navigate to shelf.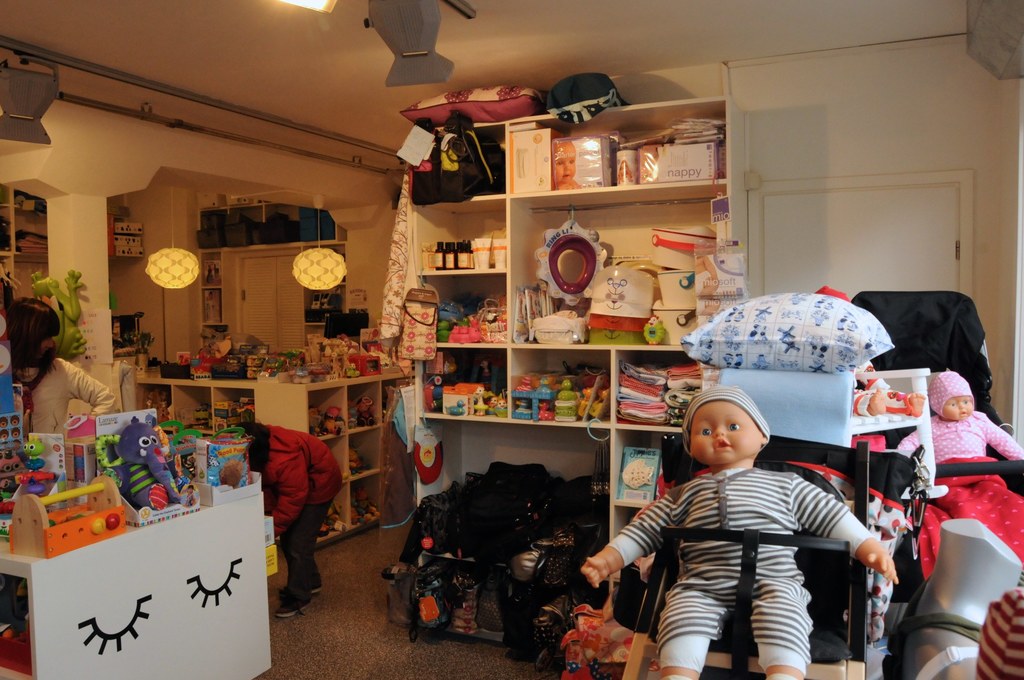
Navigation target: bbox=(346, 384, 383, 433).
